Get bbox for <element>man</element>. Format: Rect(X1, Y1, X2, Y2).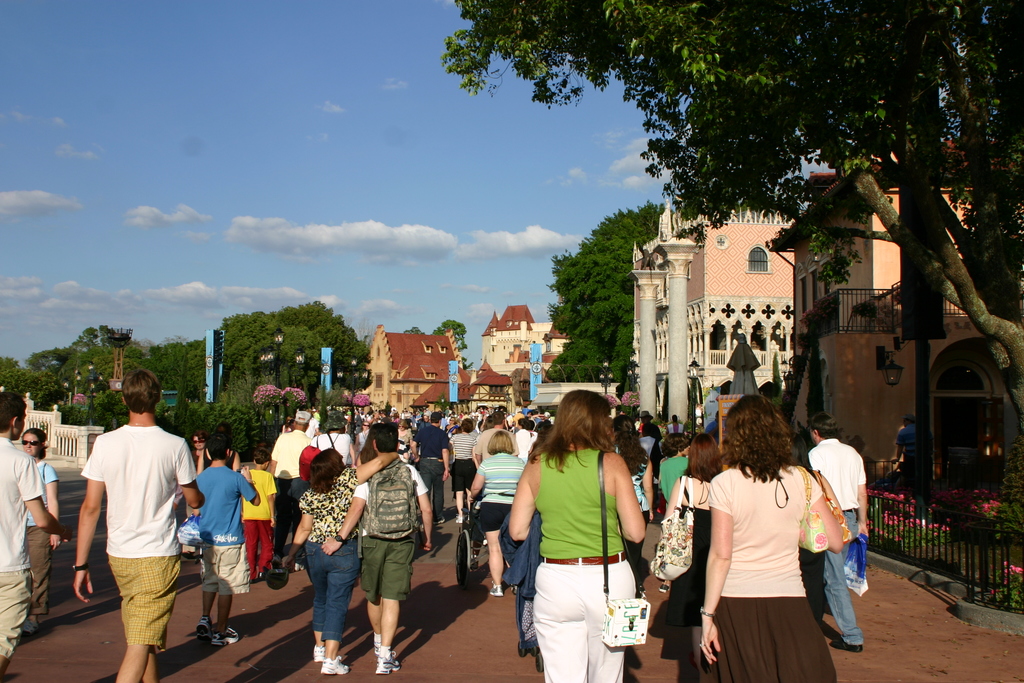
Rect(268, 411, 312, 561).
